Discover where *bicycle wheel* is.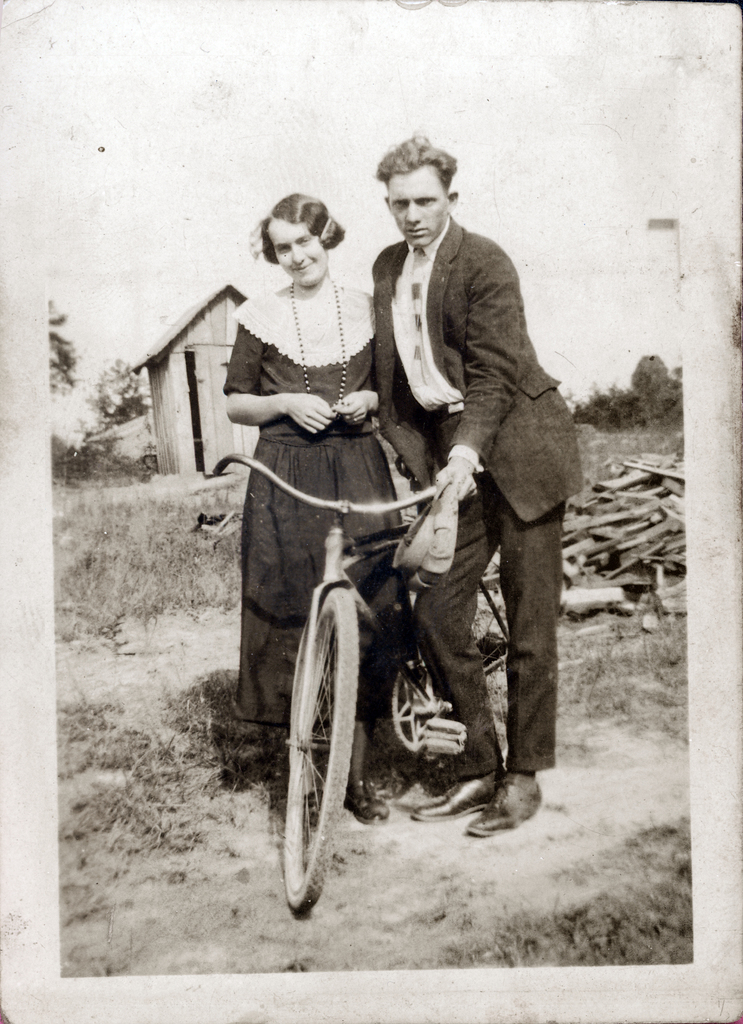
Discovered at (281, 591, 387, 896).
